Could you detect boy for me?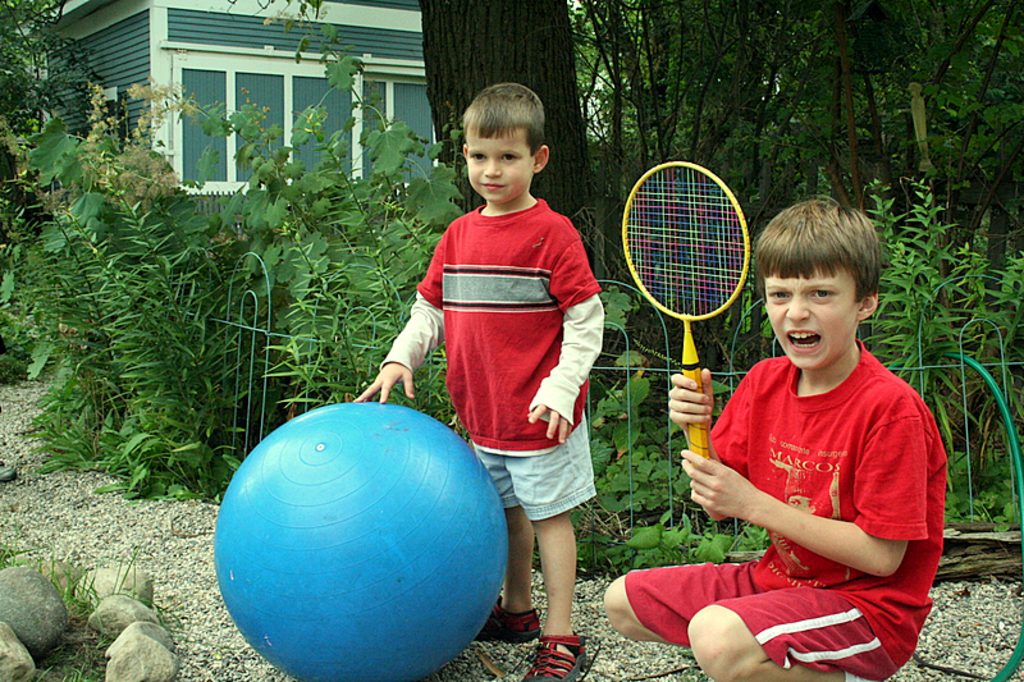
Detection result: region(351, 82, 604, 681).
